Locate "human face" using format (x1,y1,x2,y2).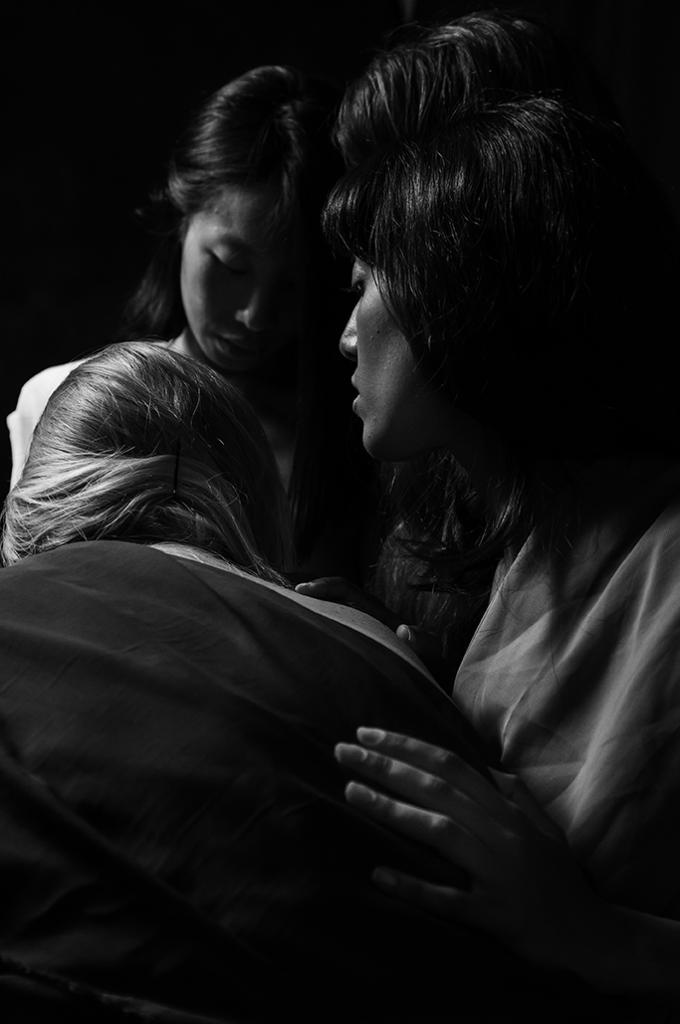
(331,250,429,455).
